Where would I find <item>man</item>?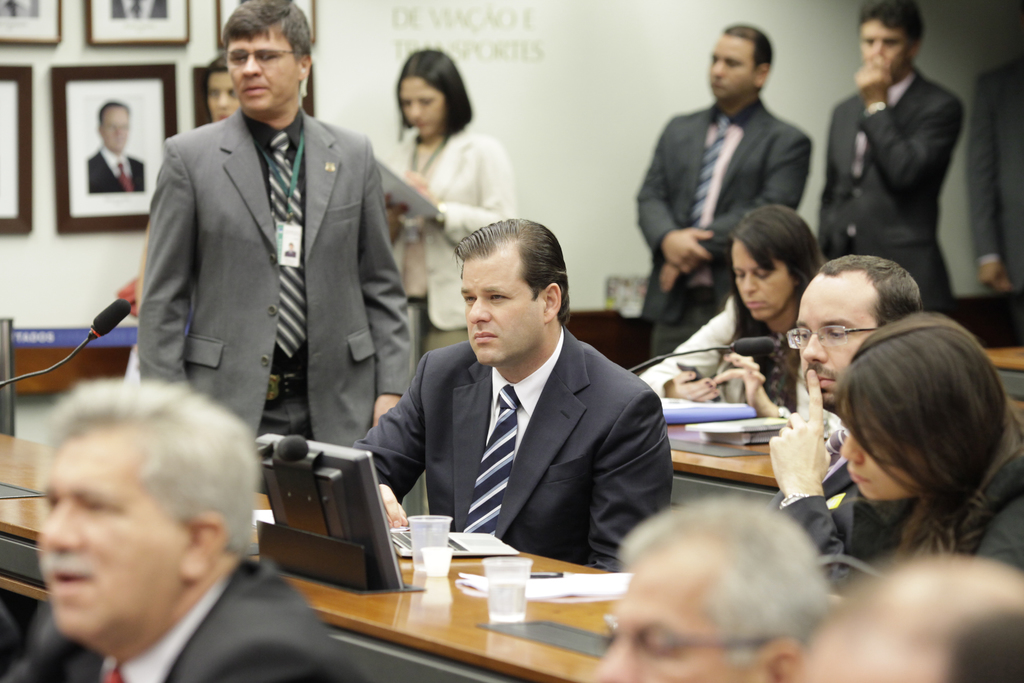
At detection(770, 253, 924, 584).
